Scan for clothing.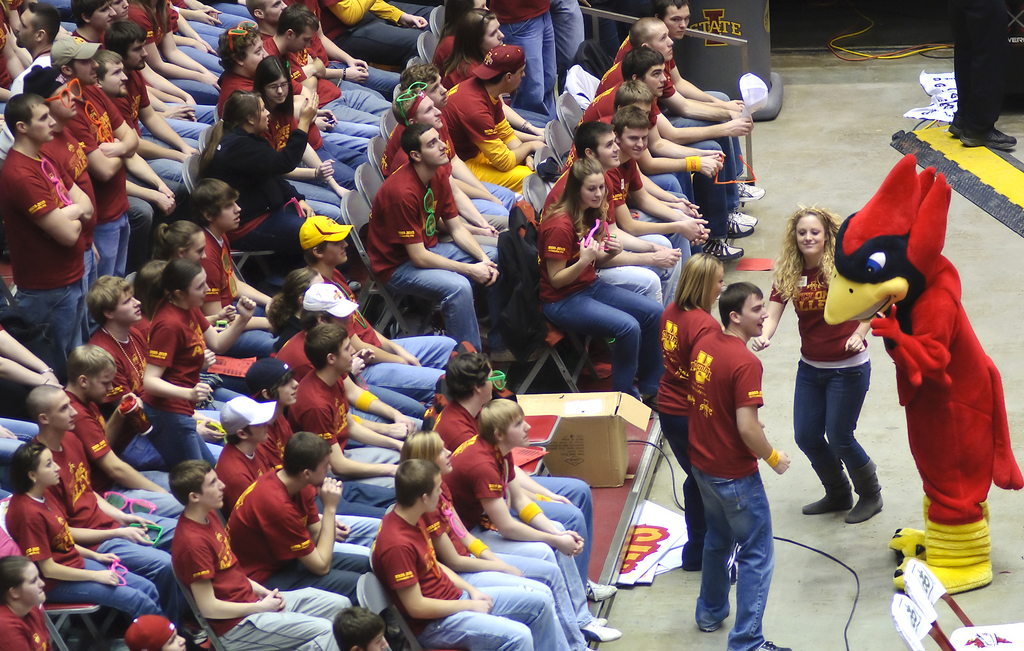
Scan result: 444/52/554/122.
